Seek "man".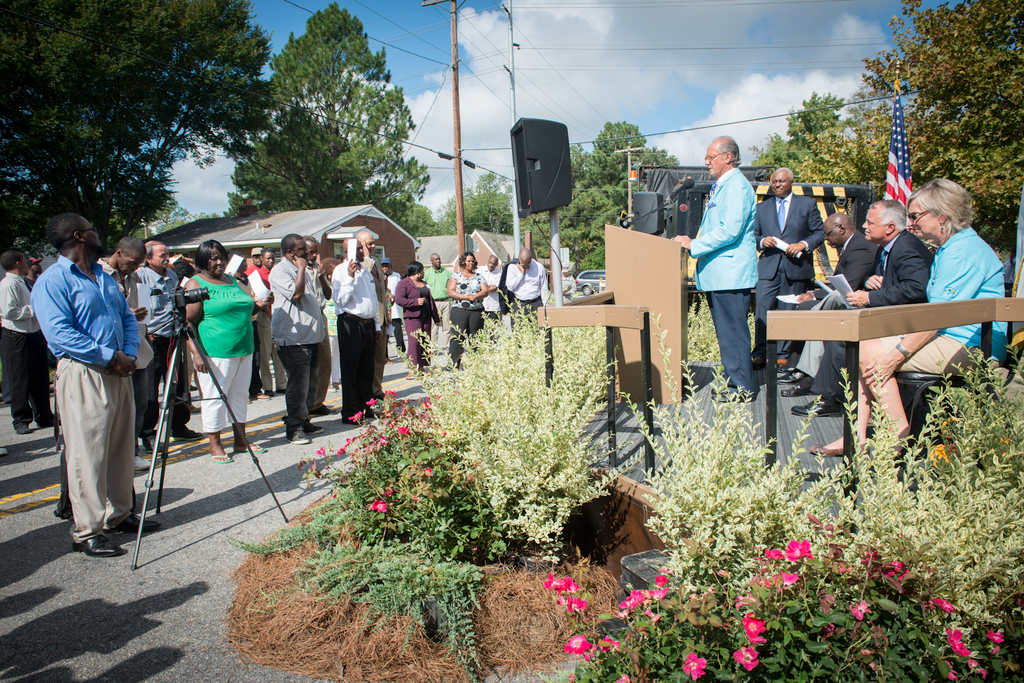
bbox=(780, 198, 936, 414).
